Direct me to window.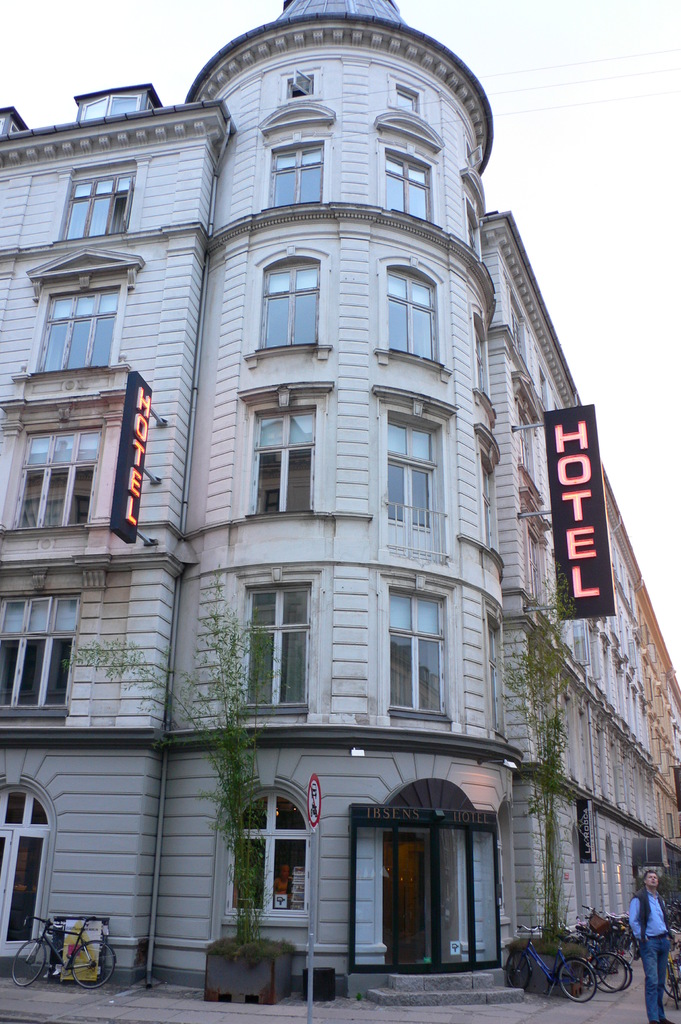
Direction: bbox(242, 385, 323, 508).
